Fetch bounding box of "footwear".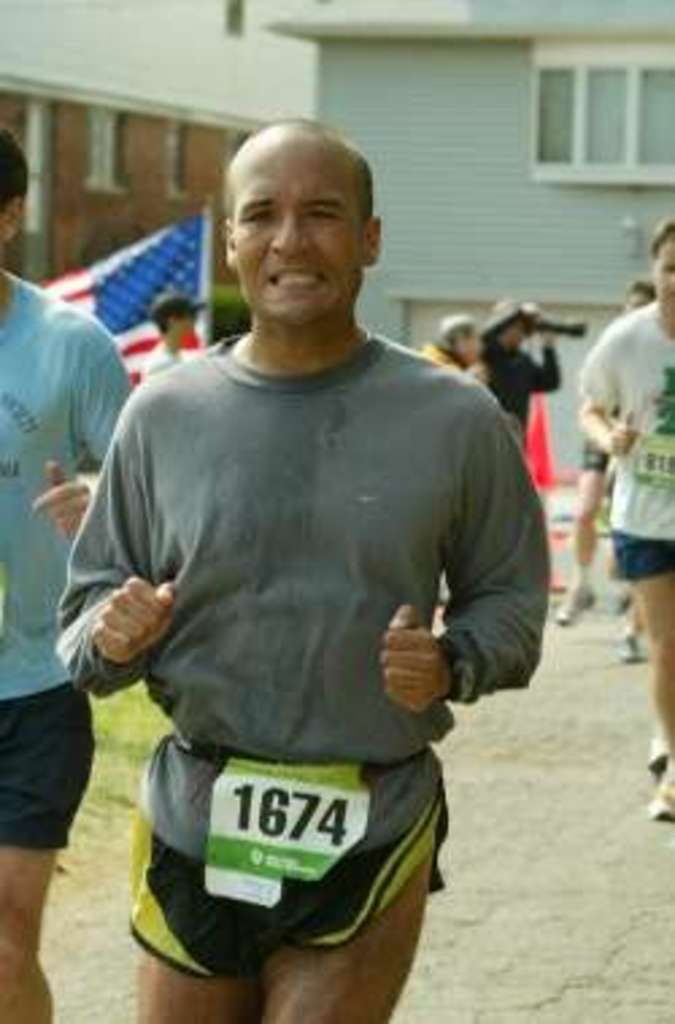
Bbox: [653,775,672,821].
